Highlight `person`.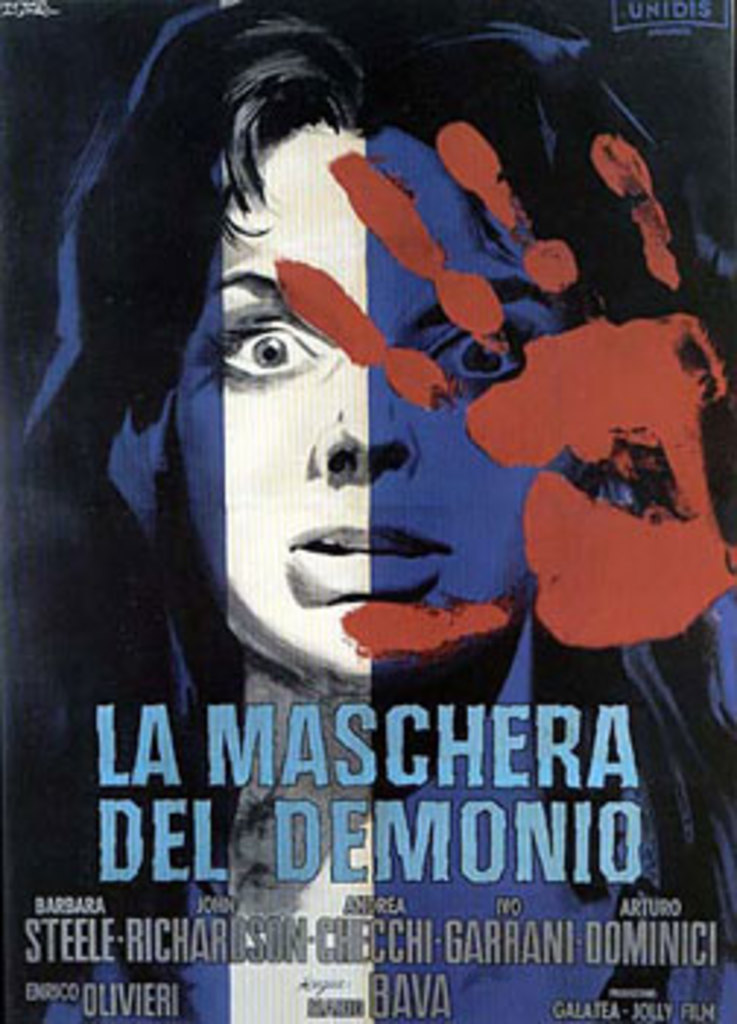
Highlighted region: <box>0,0,734,1021</box>.
